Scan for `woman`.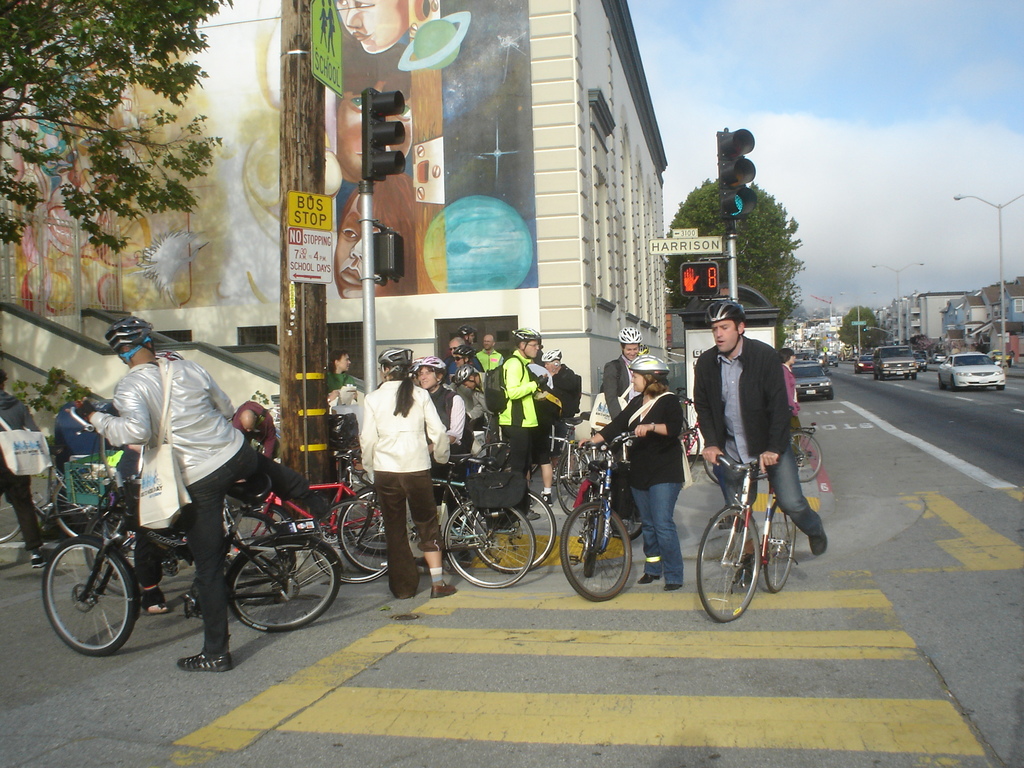
Scan result: left=388, top=356, right=469, bottom=575.
